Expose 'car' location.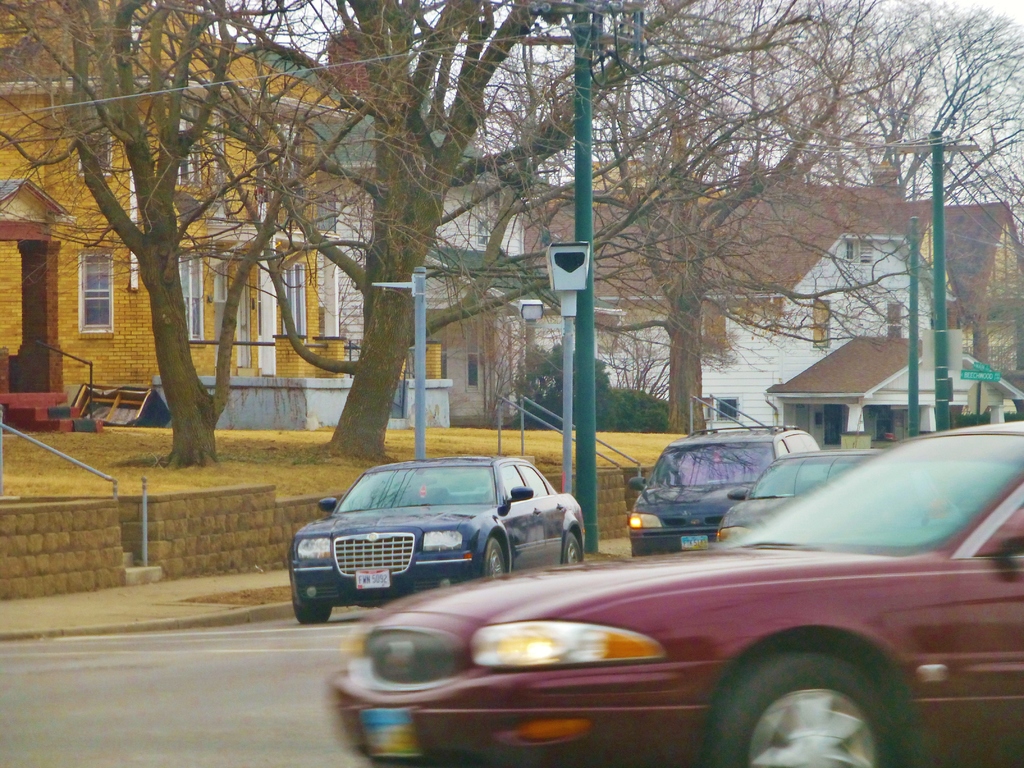
Exposed at box(284, 451, 586, 627).
